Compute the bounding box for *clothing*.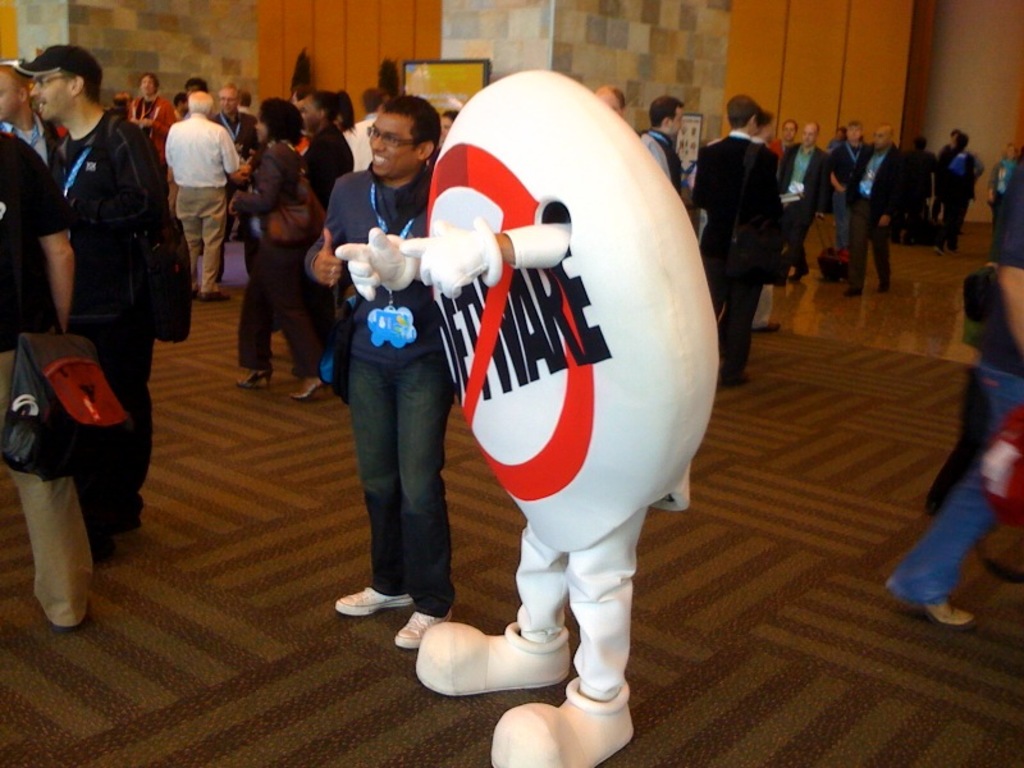
detection(0, 127, 90, 623).
